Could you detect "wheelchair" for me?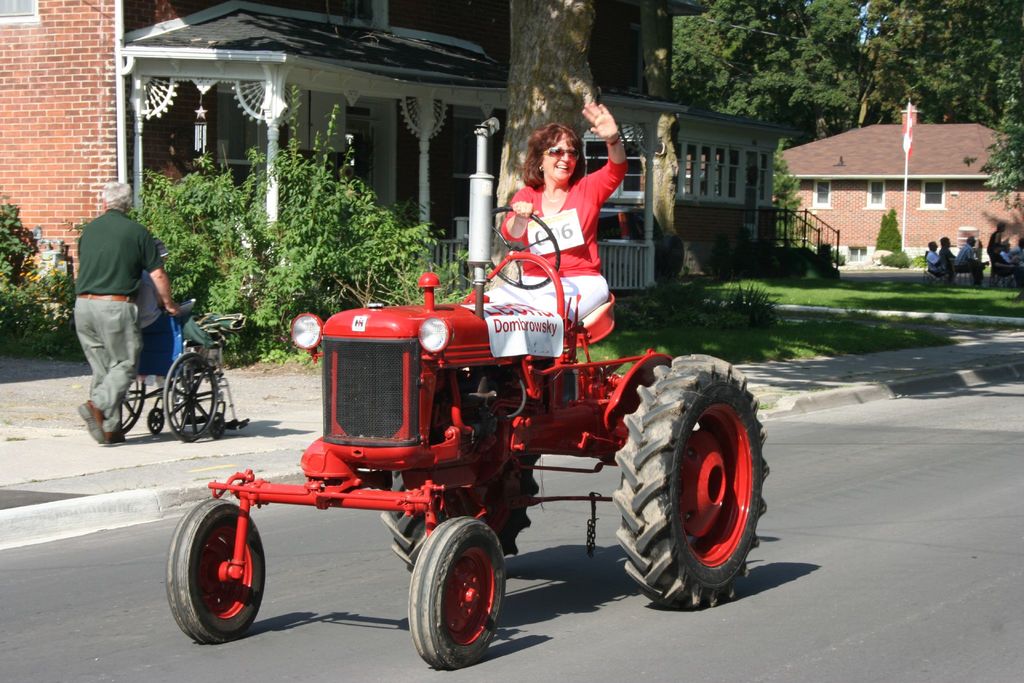
Detection result: crop(63, 292, 233, 454).
